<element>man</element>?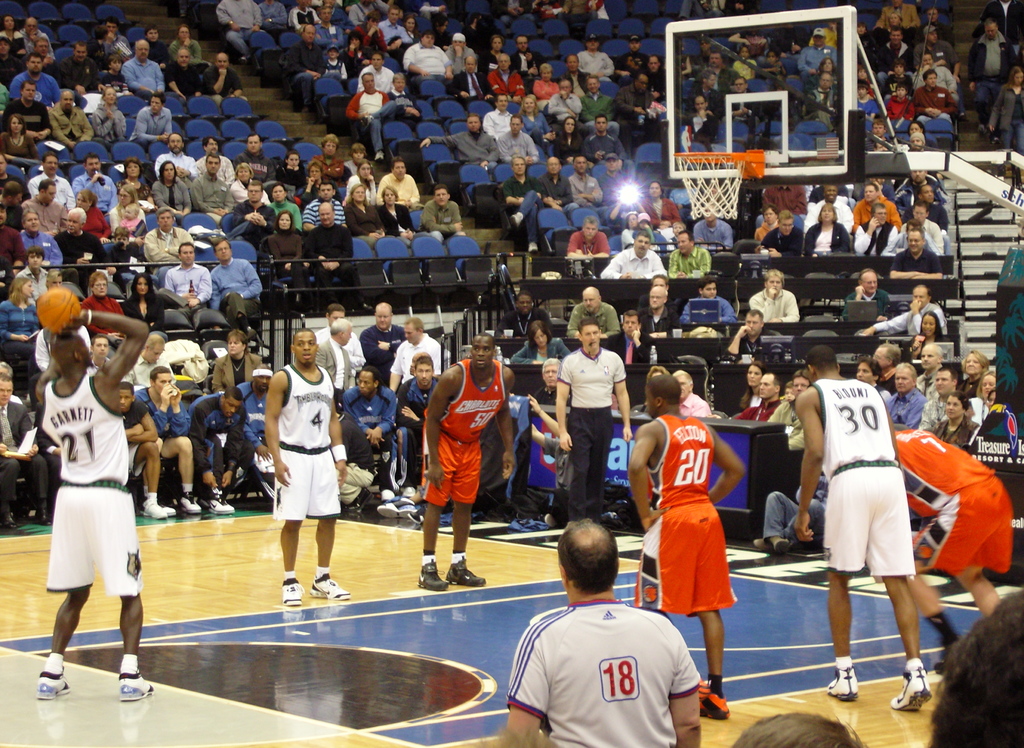
select_region(916, 3, 953, 39)
